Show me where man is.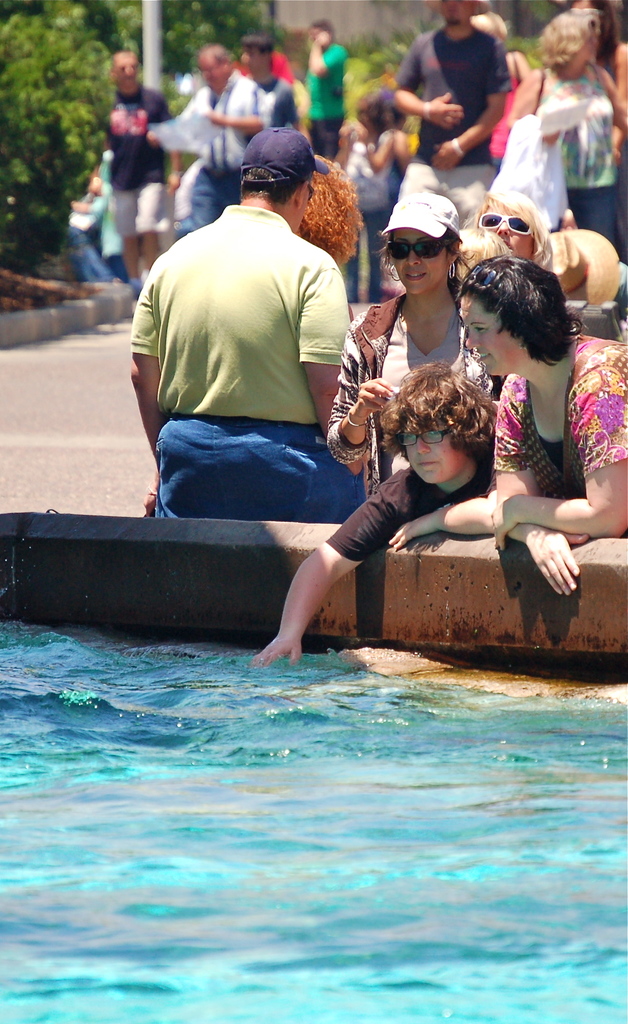
man is at crop(224, 29, 310, 182).
